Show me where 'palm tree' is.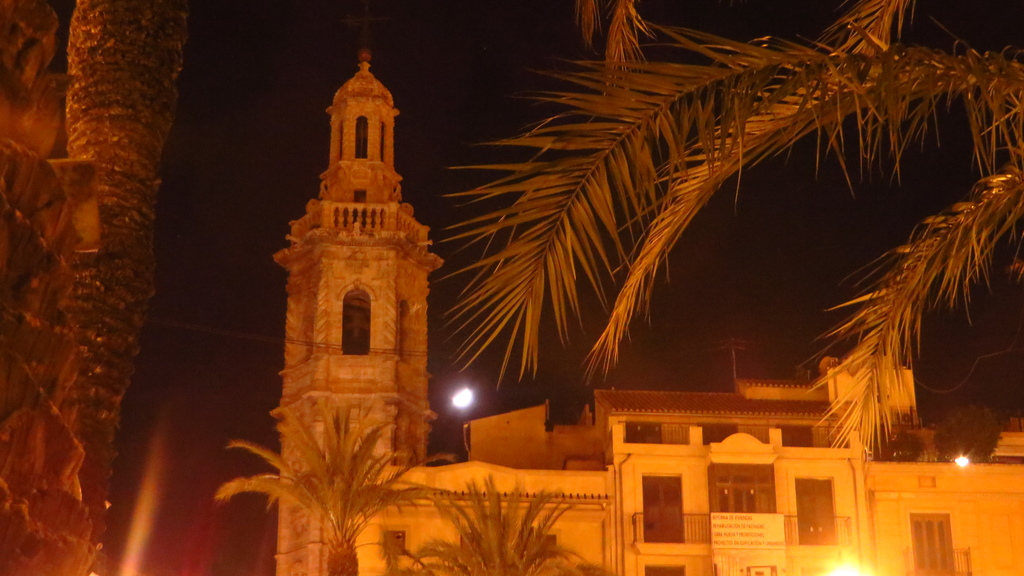
'palm tree' is at 407 473 602 575.
